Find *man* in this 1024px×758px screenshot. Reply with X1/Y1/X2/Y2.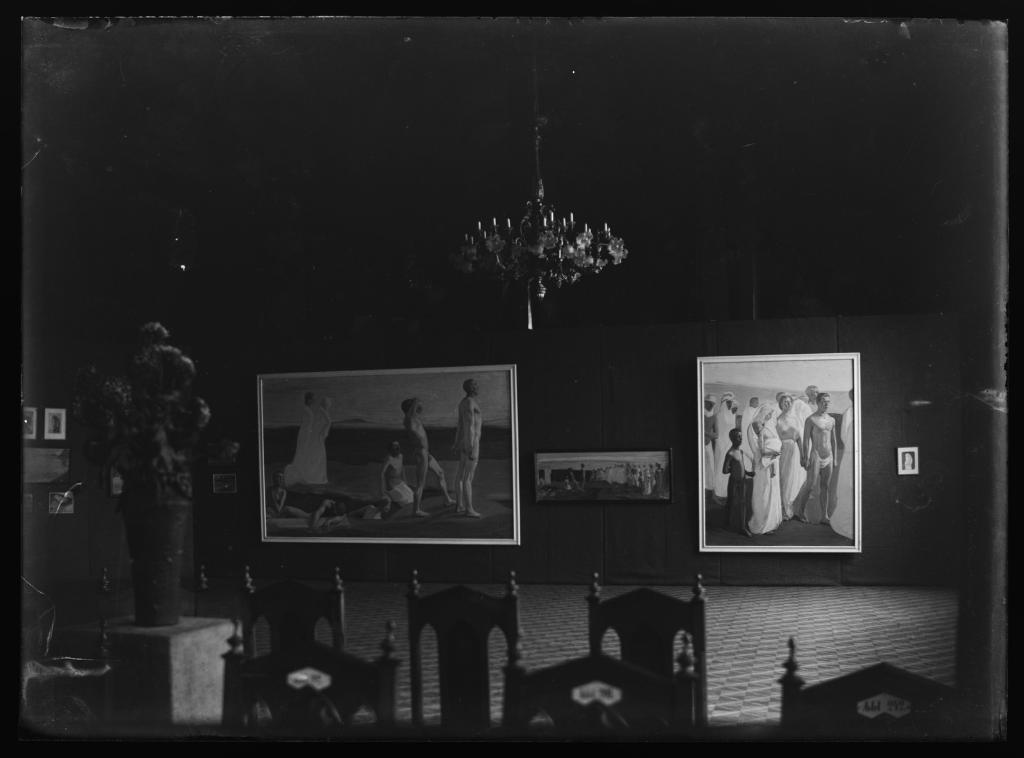
402/400/457/517.
